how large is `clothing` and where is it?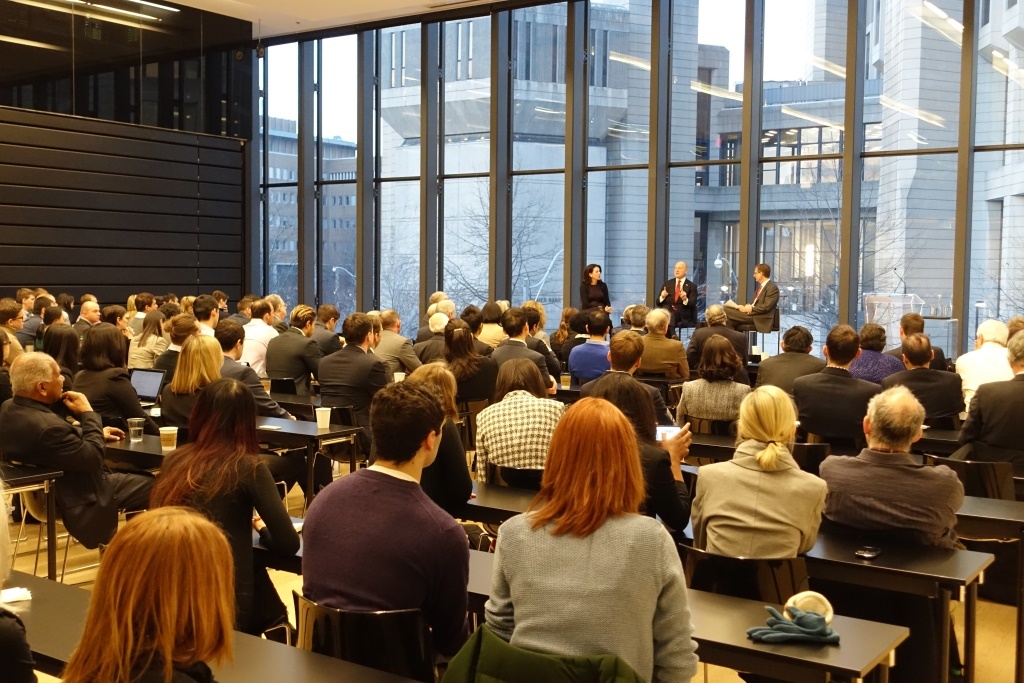
Bounding box: x1=556, y1=326, x2=593, y2=361.
